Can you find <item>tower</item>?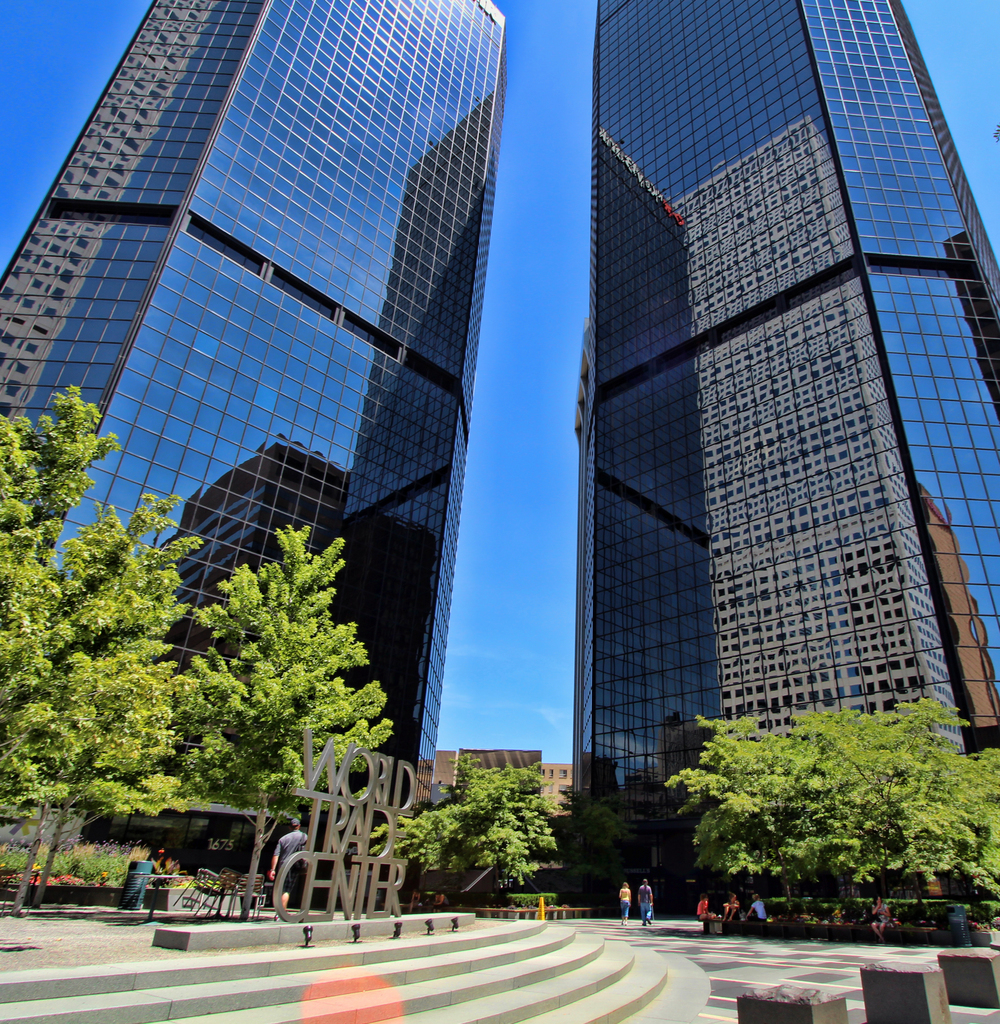
Yes, bounding box: [0, 0, 510, 774].
